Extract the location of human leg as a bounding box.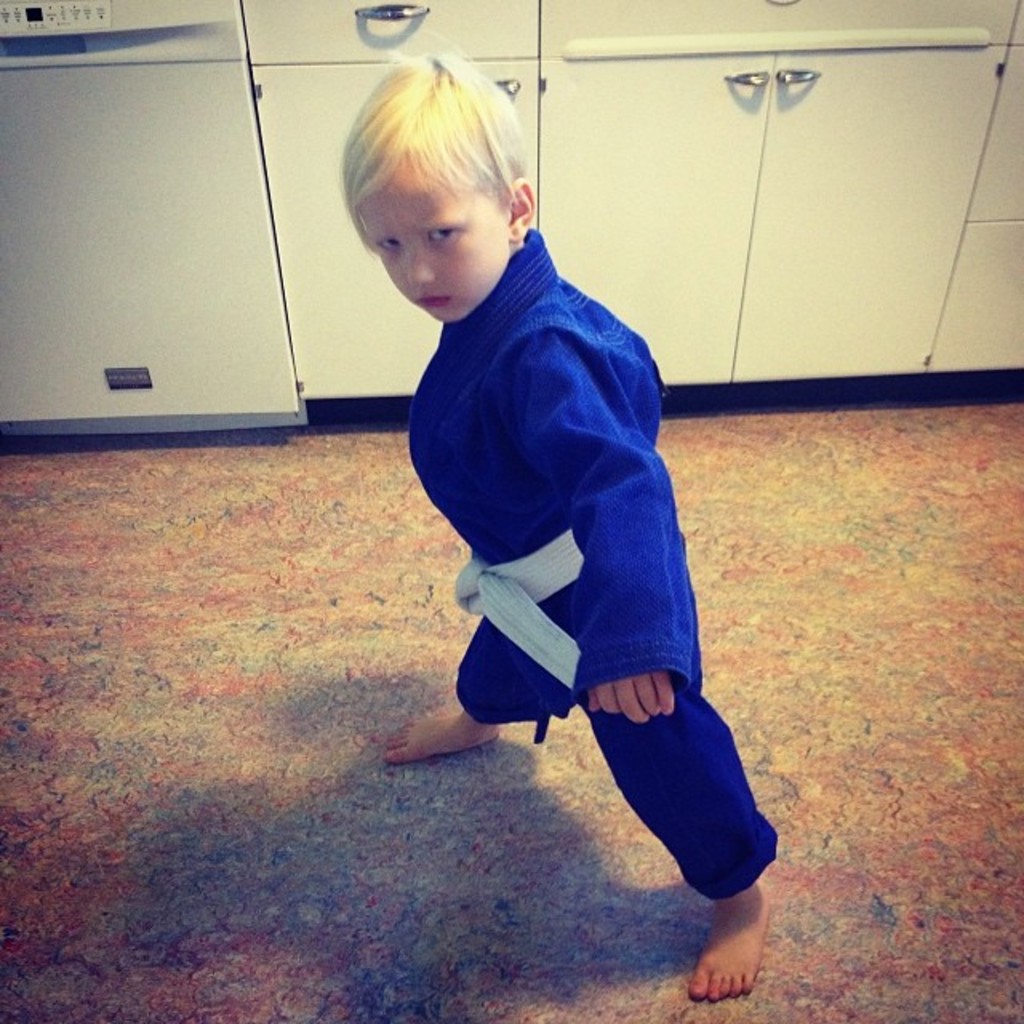
570/531/778/1002.
